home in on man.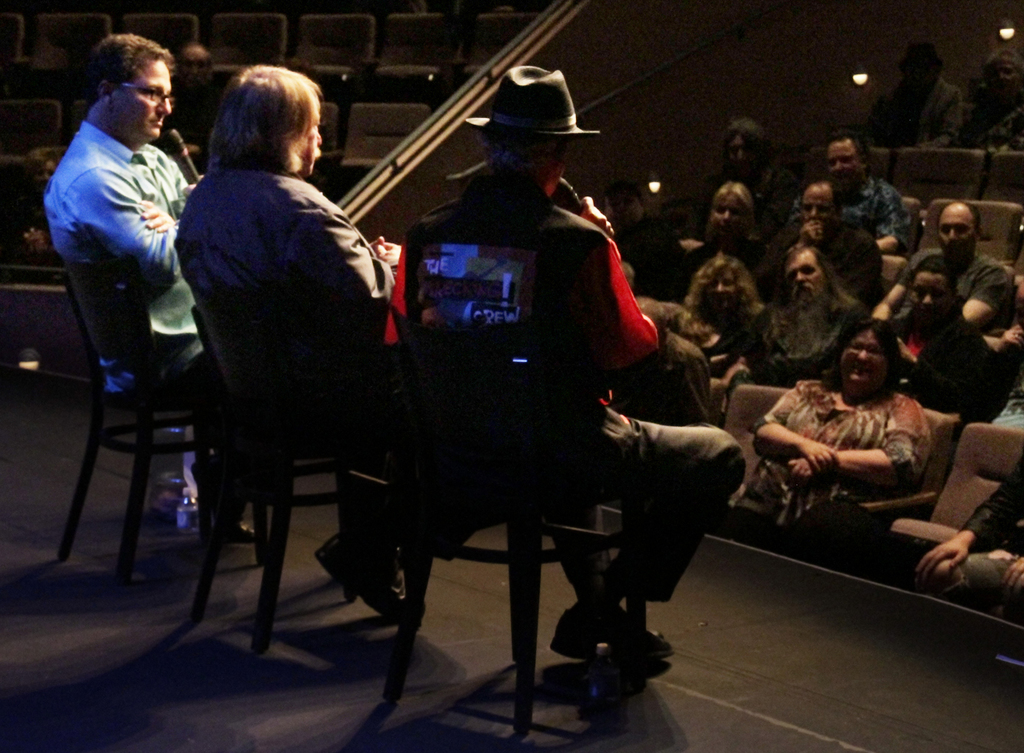
Homed in at bbox=[870, 201, 1019, 326].
